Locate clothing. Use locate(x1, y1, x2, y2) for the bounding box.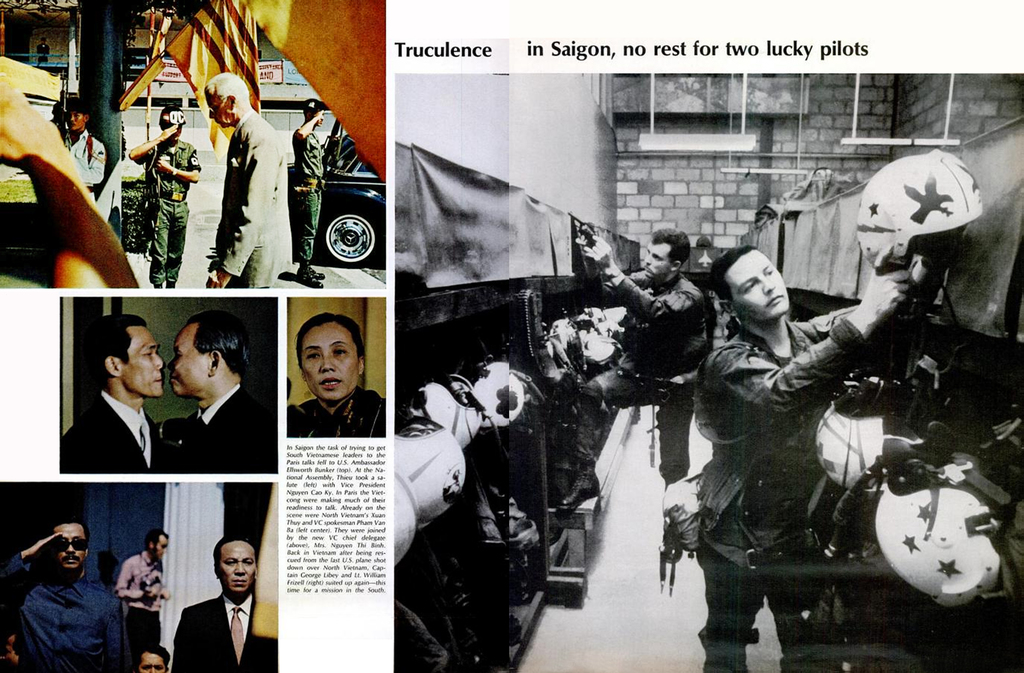
locate(298, 385, 384, 439).
